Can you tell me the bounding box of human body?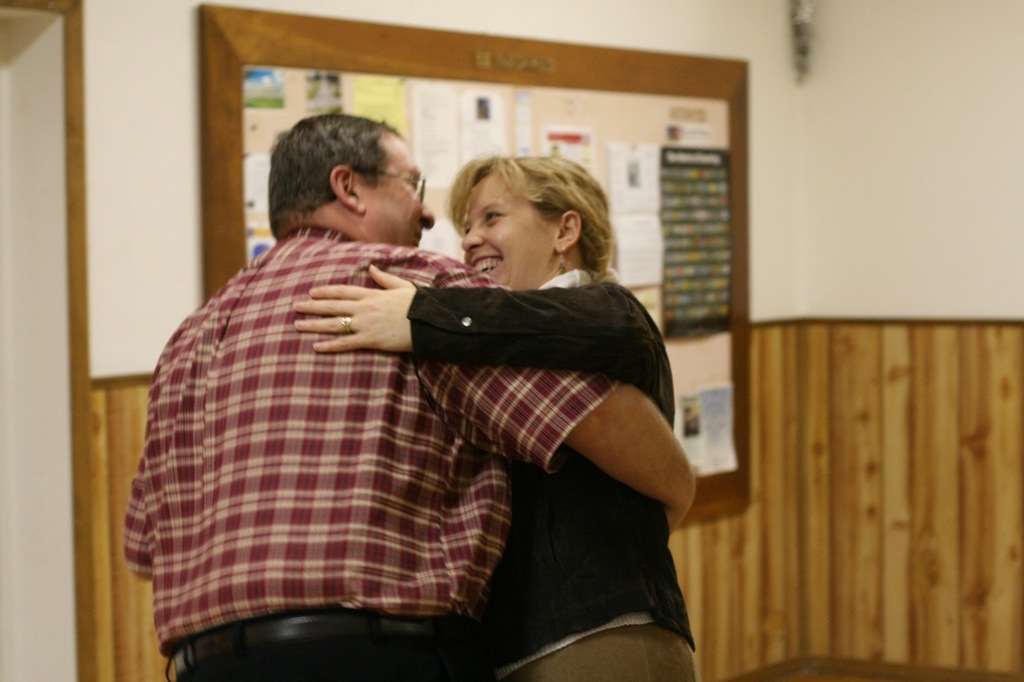
bbox(292, 265, 700, 681).
